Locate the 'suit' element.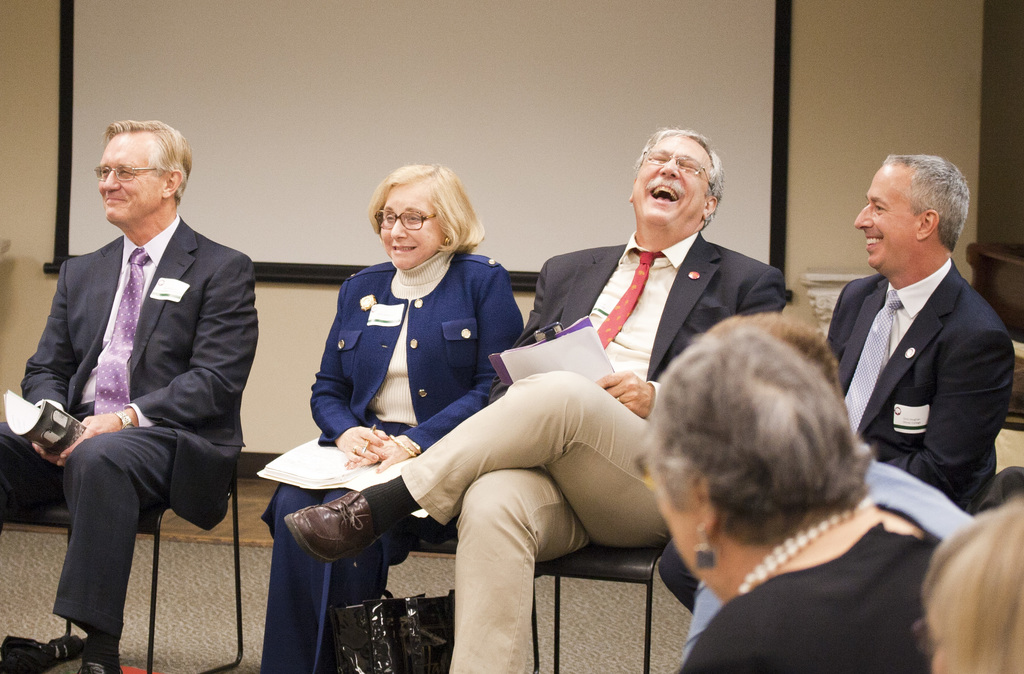
Element bbox: bbox=(18, 126, 256, 657).
